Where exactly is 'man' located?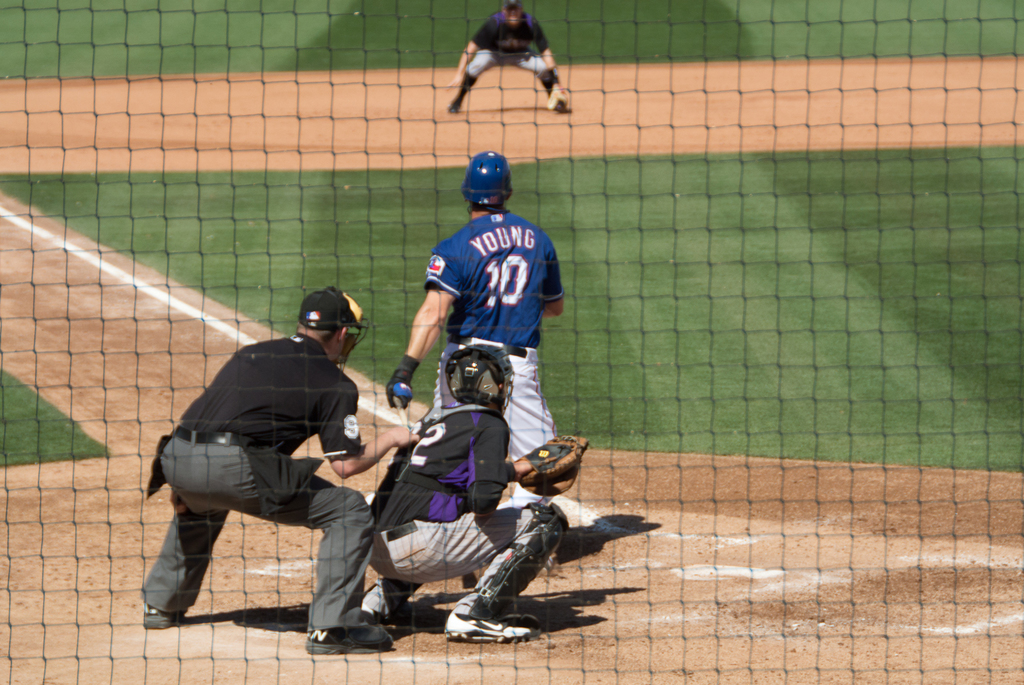
Its bounding box is bbox(444, 0, 571, 113).
